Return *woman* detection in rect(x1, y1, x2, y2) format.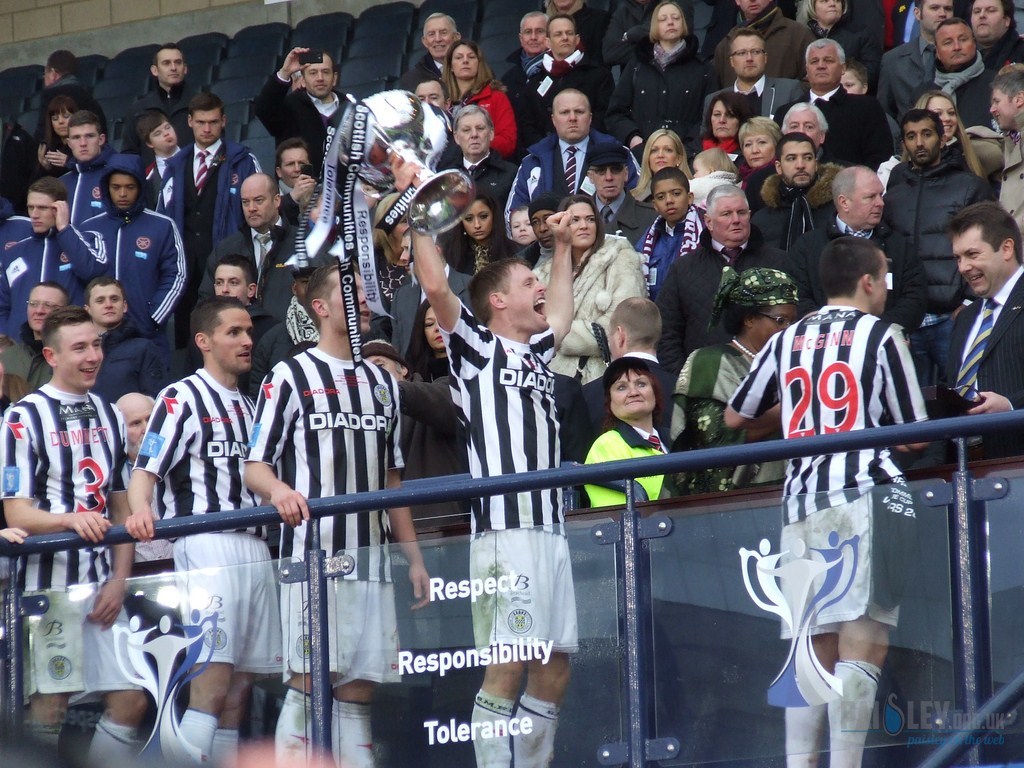
rect(730, 113, 785, 204).
